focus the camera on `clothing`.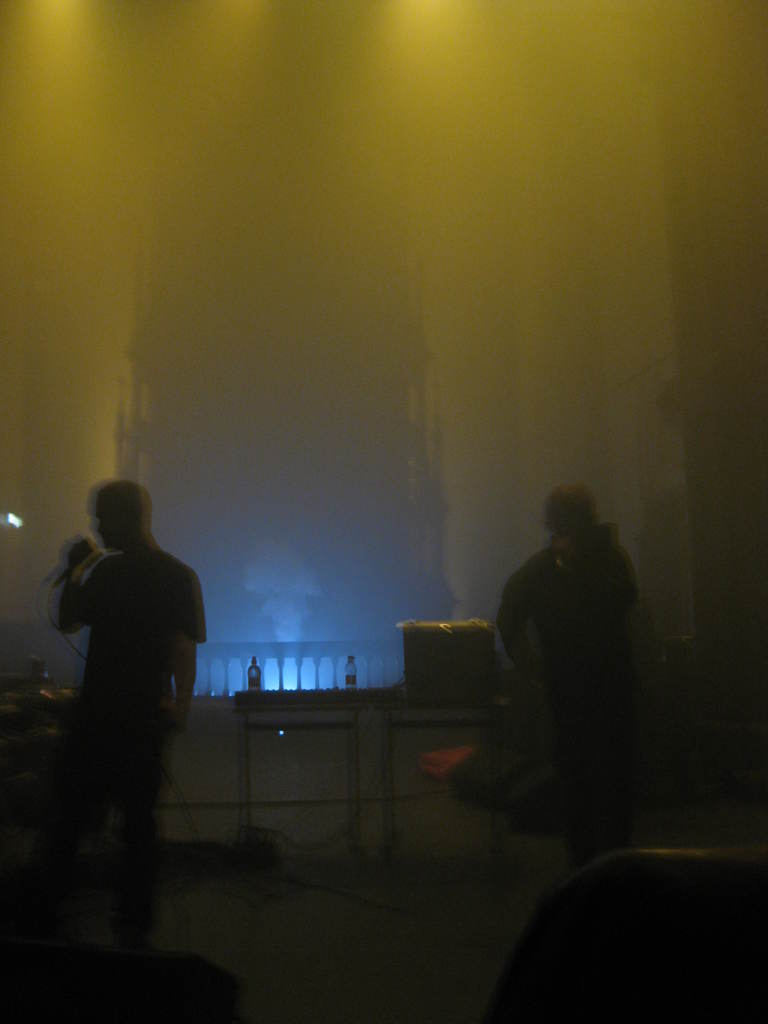
Focus region: <bbox>483, 465, 655, 858</bbox>.
